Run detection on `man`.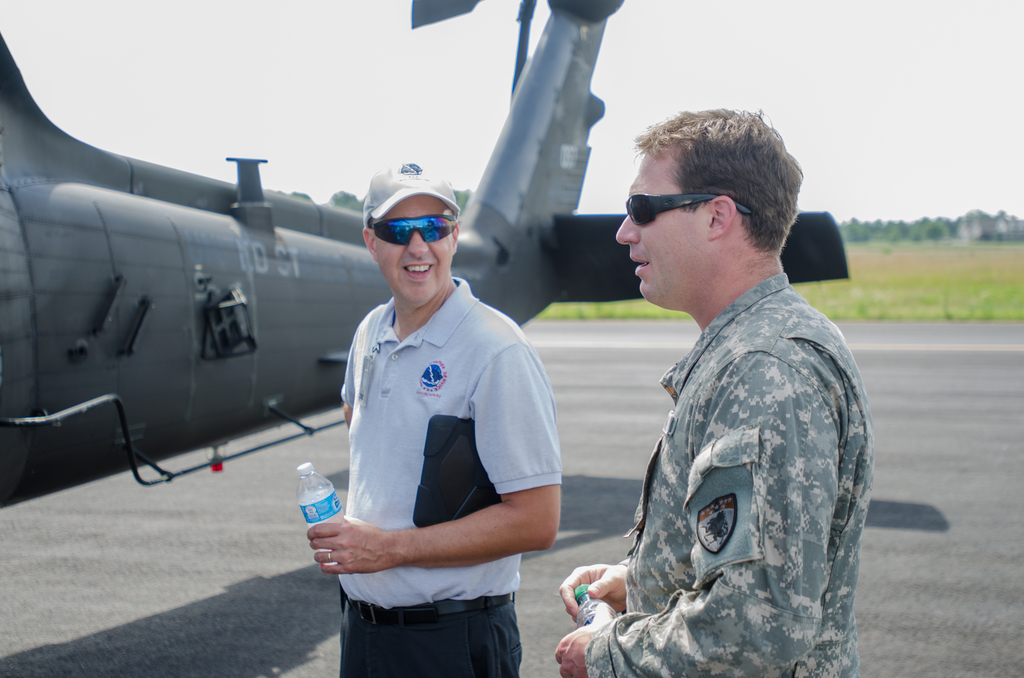
Result: [300,153,558,677].
